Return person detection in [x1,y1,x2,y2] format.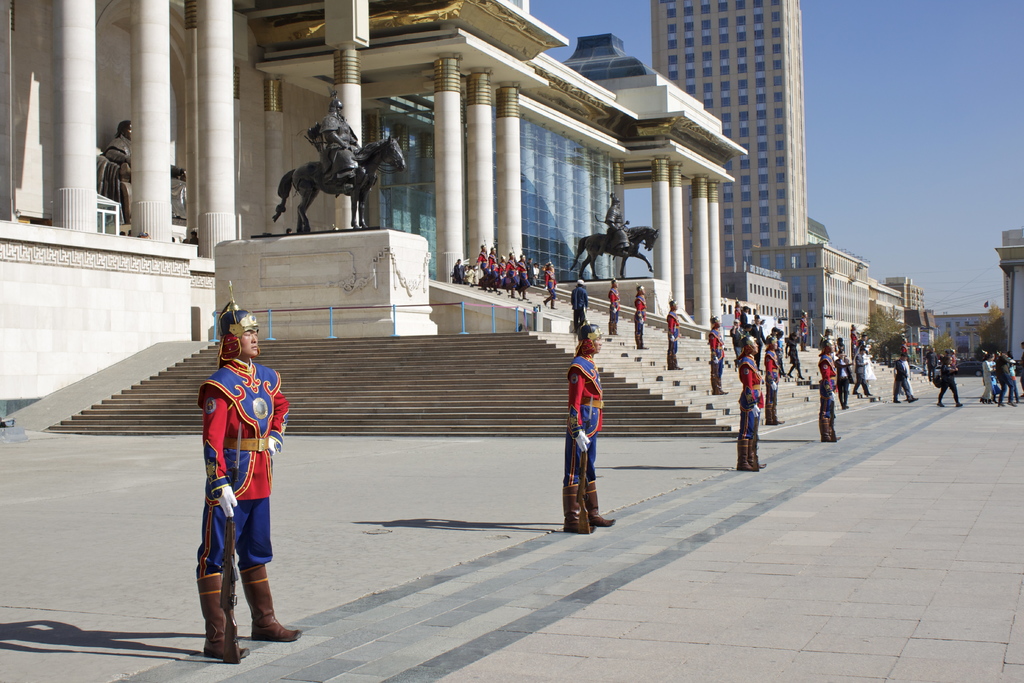
[605,192,632,248].
